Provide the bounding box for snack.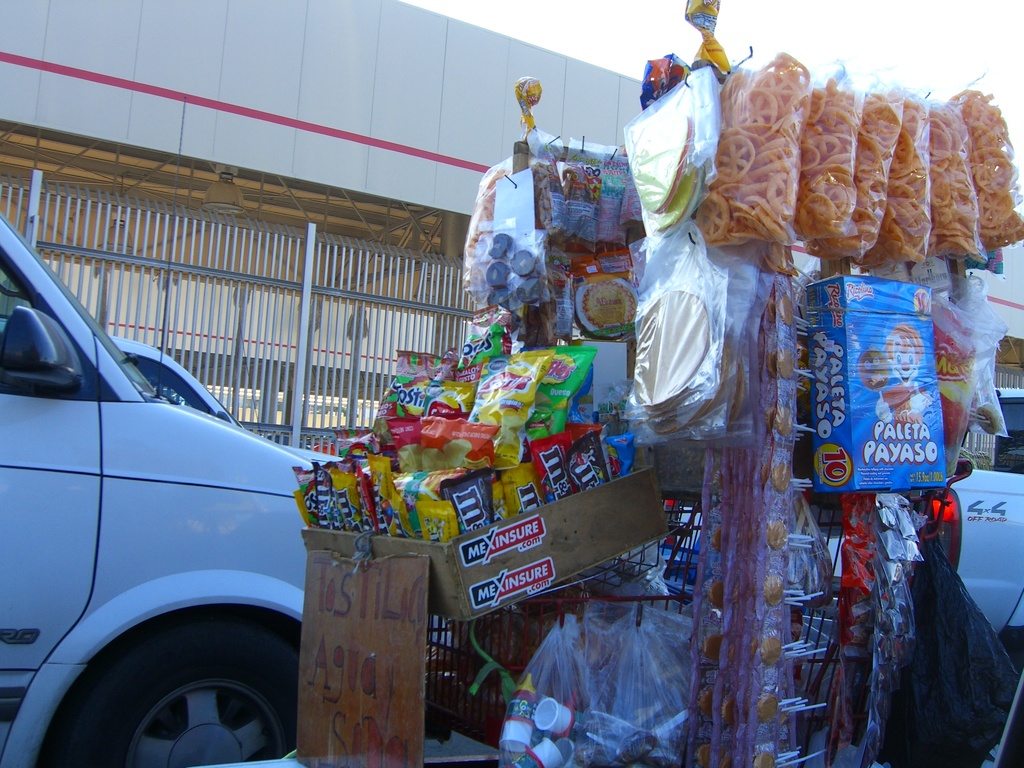
834,84,919,276.
